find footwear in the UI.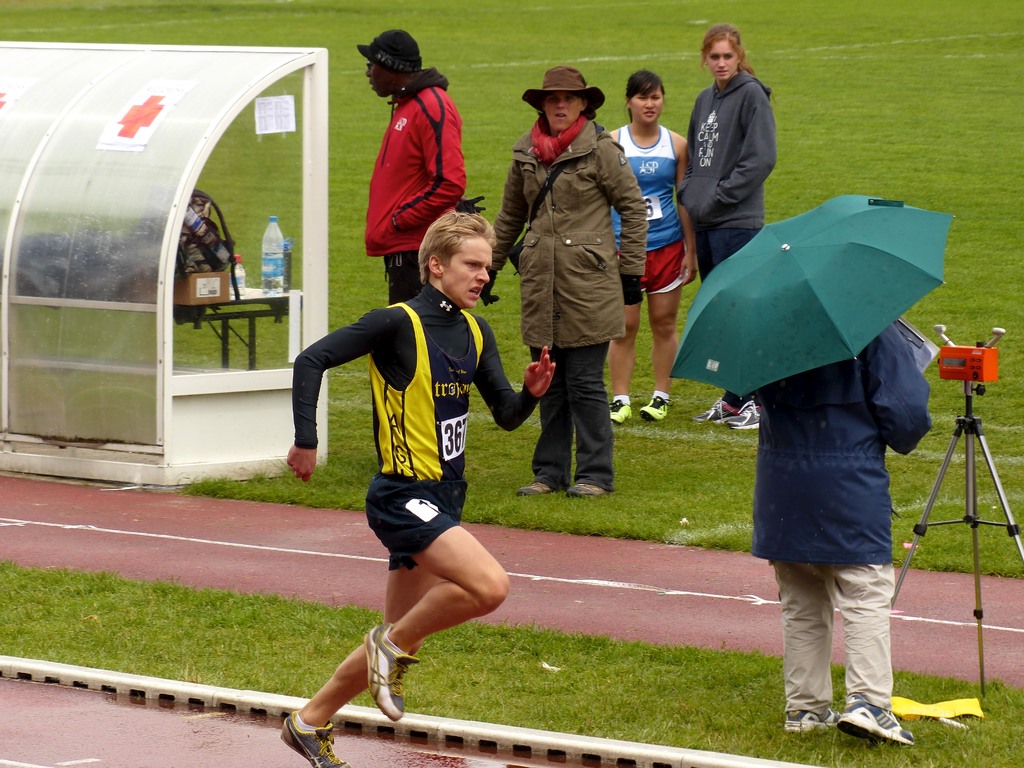
UI element at select_region(842, 694, 920, 755).
